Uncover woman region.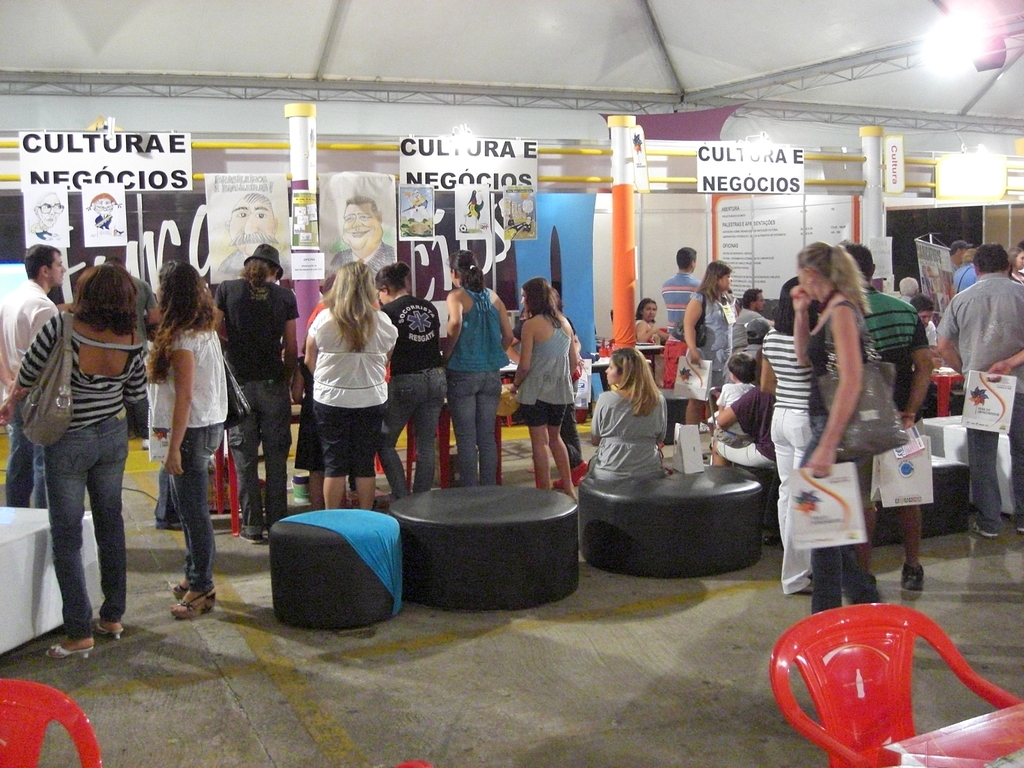
Uncovered: locate(214, 242, 304, 545).
